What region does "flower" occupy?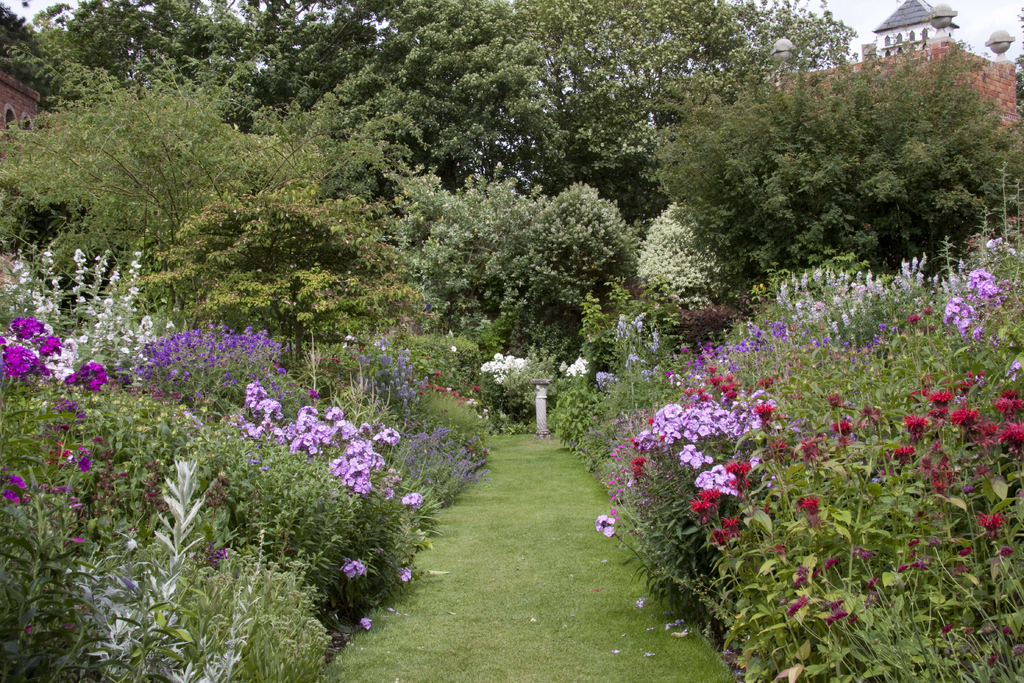
x1=938 y1=621 x2=952 y2=633.
